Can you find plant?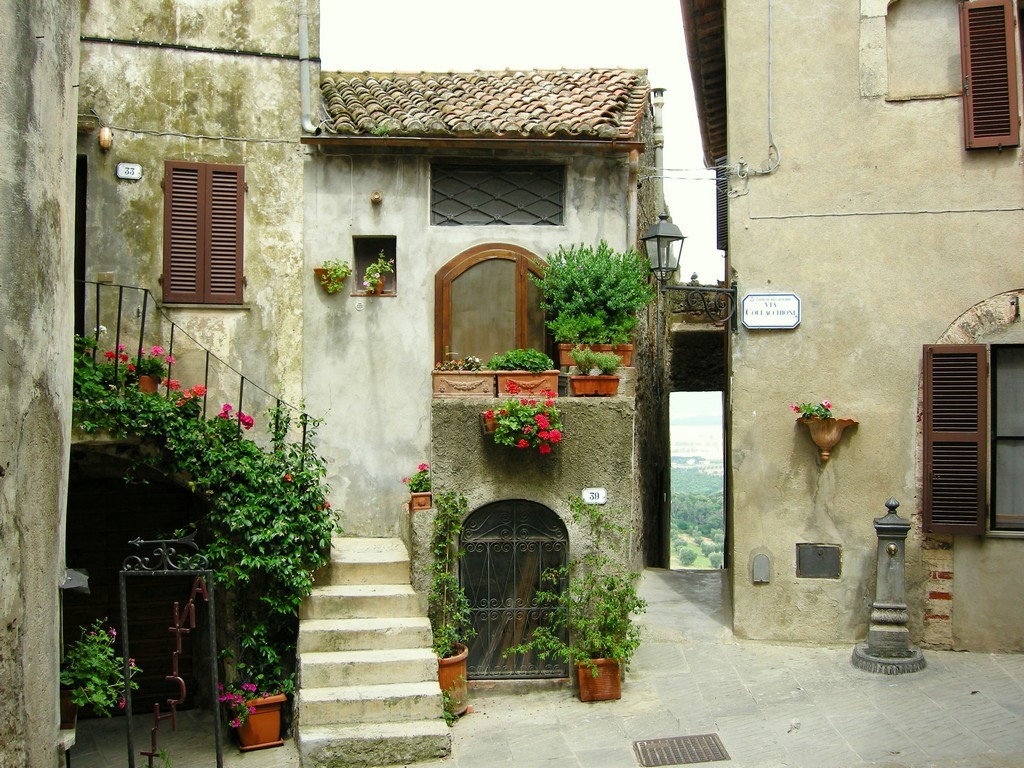
Yes, bounding box: crop(421, 493, 484, 665).
